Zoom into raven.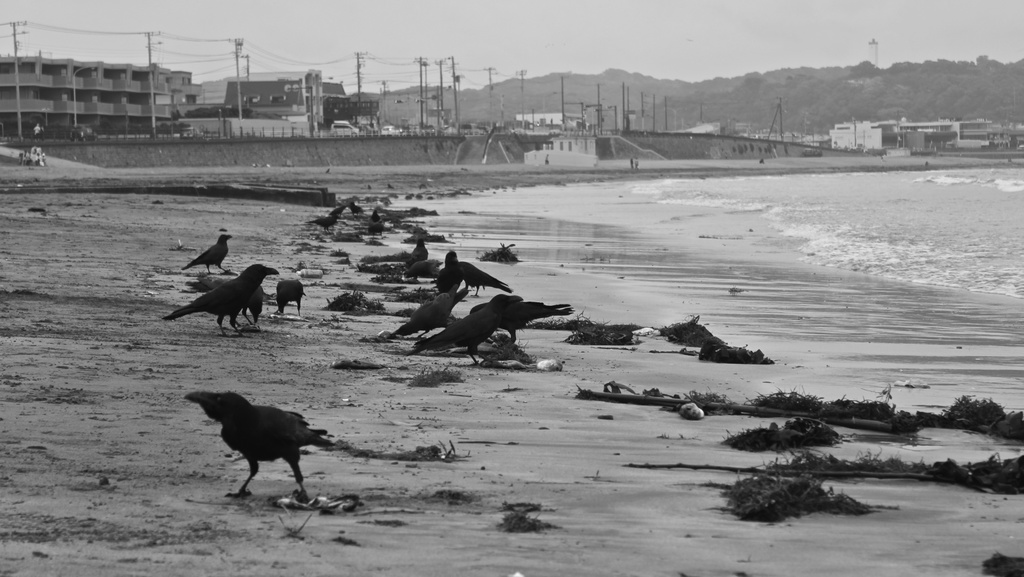
Zoom target: [x1=182, y1=223, x2=230, y2=280].
